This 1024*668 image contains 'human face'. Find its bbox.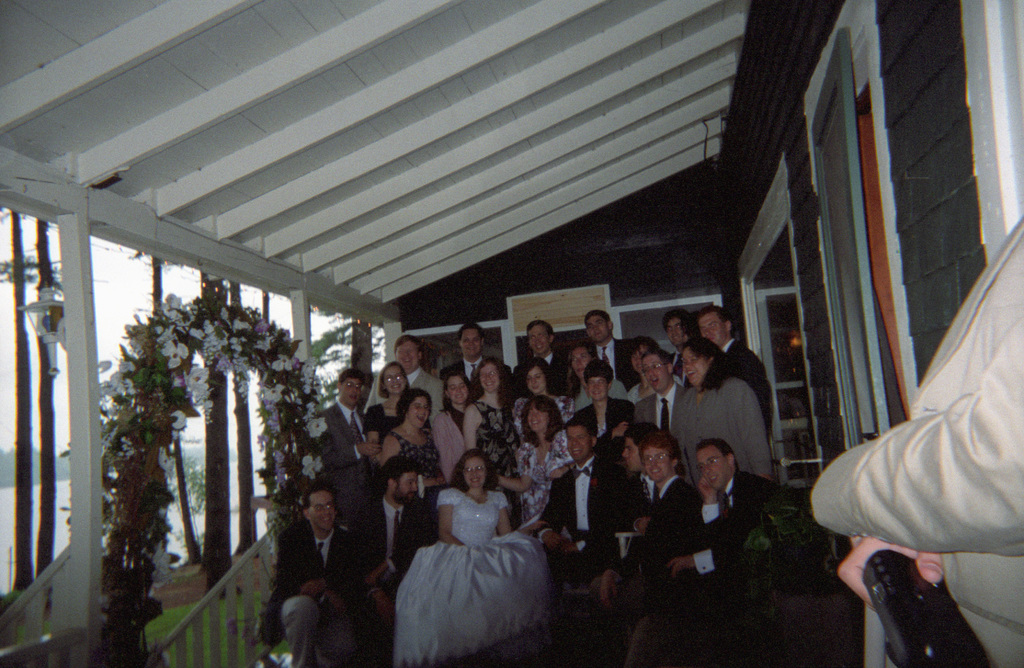
[696,443,725,490].
